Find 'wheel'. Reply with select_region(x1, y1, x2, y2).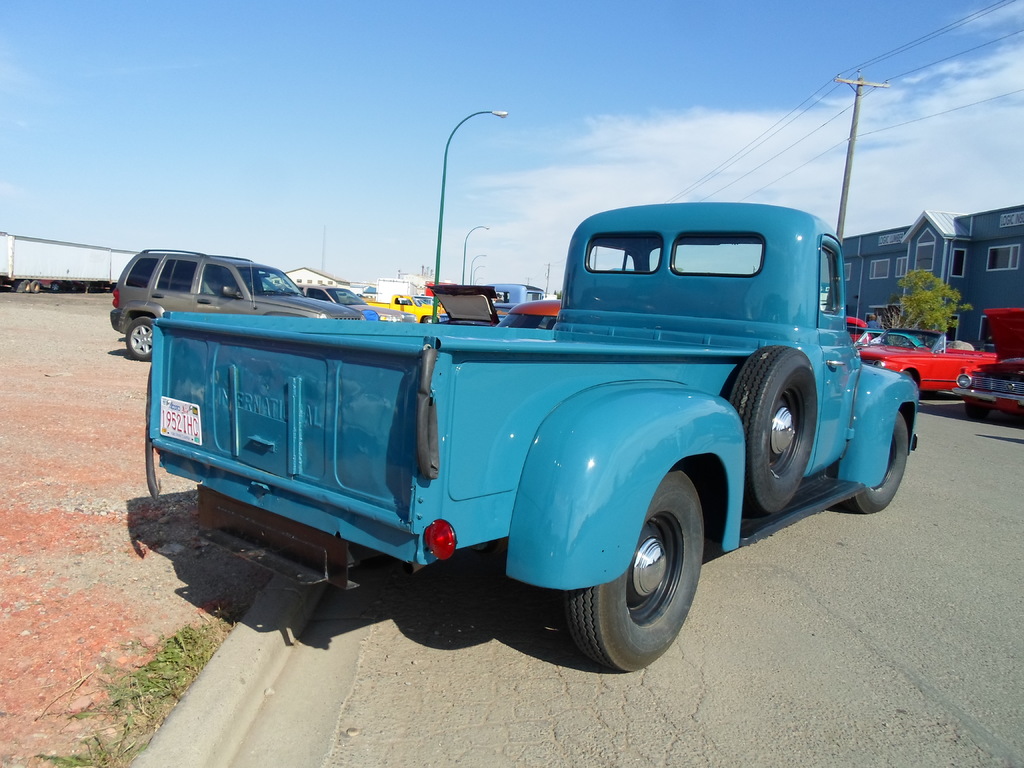
select_region(49, 282, 61, 293).
